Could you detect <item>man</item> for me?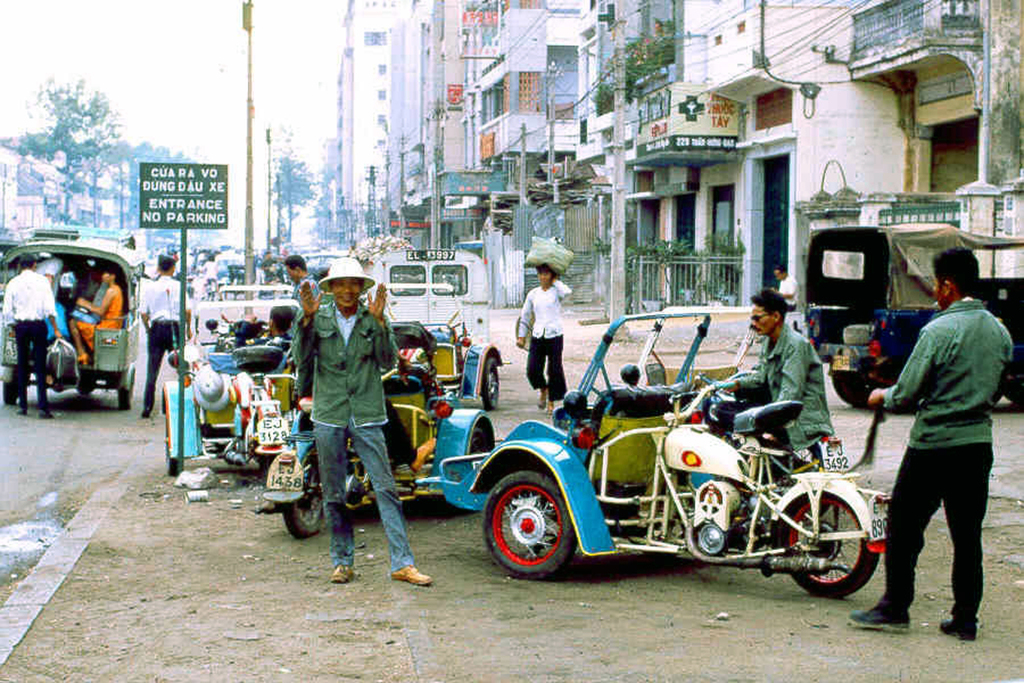
Detection result: (773,265,799,311).
